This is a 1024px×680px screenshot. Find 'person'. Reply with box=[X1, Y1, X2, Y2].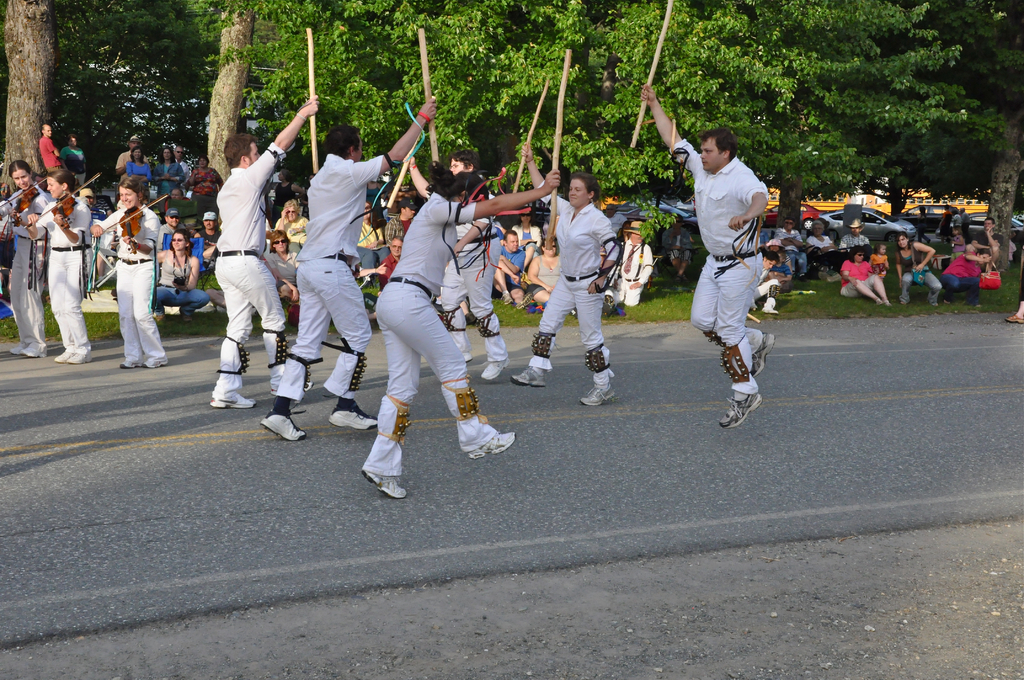
box=[90, 184, 170, 371].
